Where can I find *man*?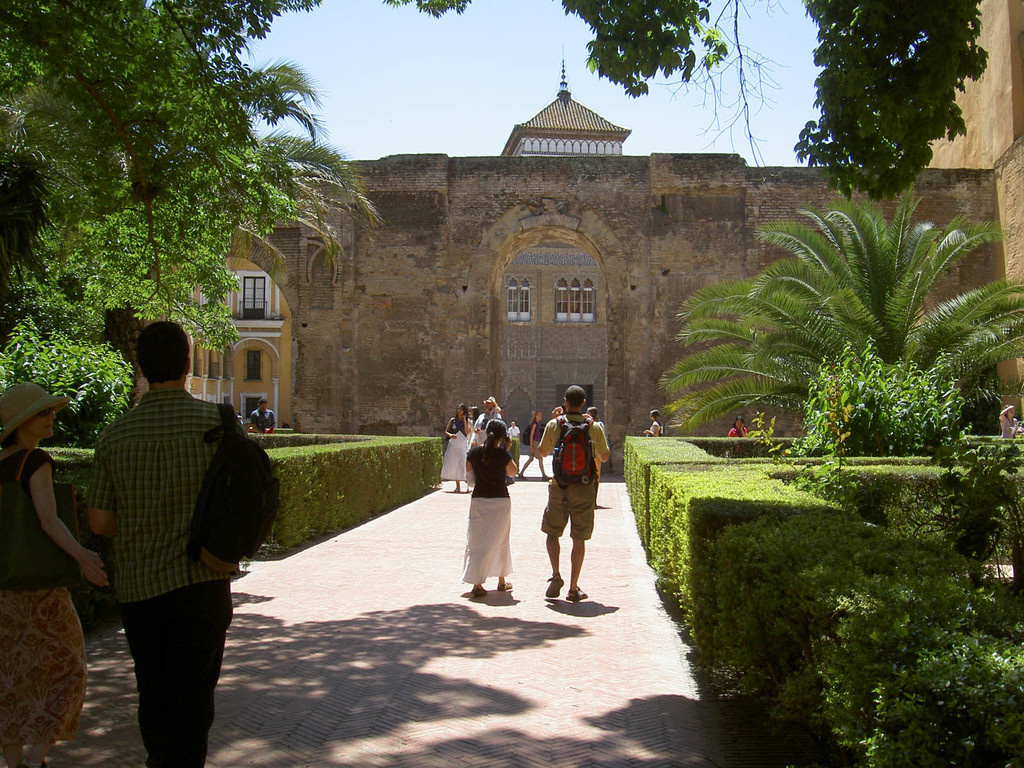
You can find it at box(536, 384, 611, 610).
